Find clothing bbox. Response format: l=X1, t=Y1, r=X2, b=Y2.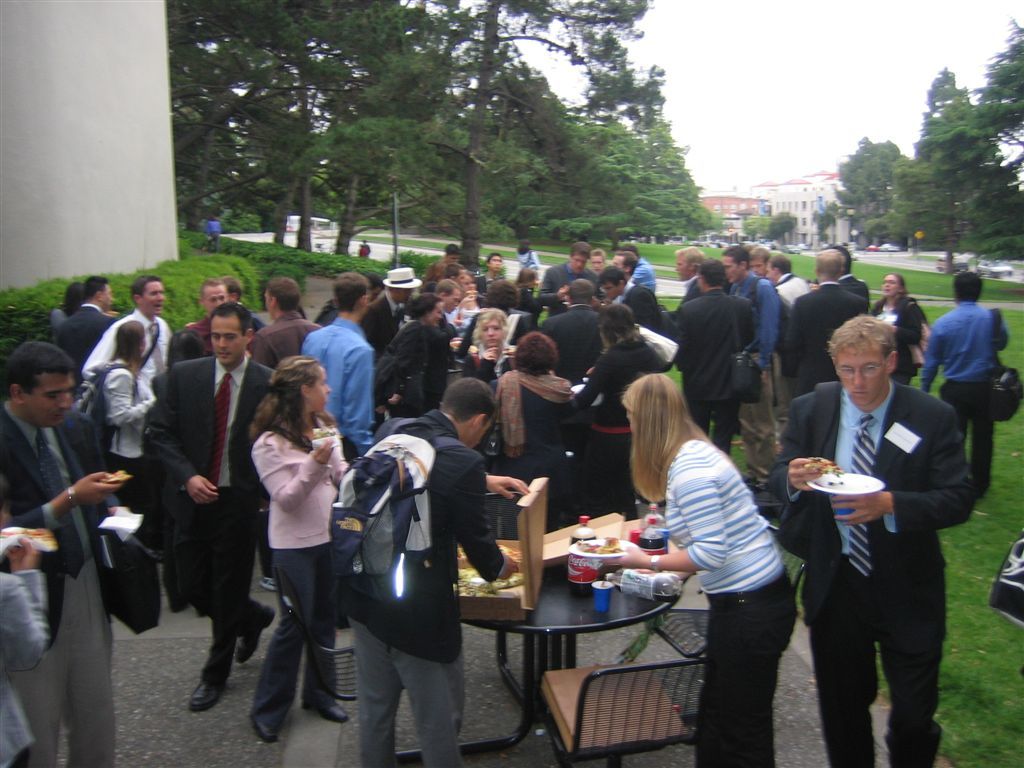
l=0, t=570, r=51, b=767.
